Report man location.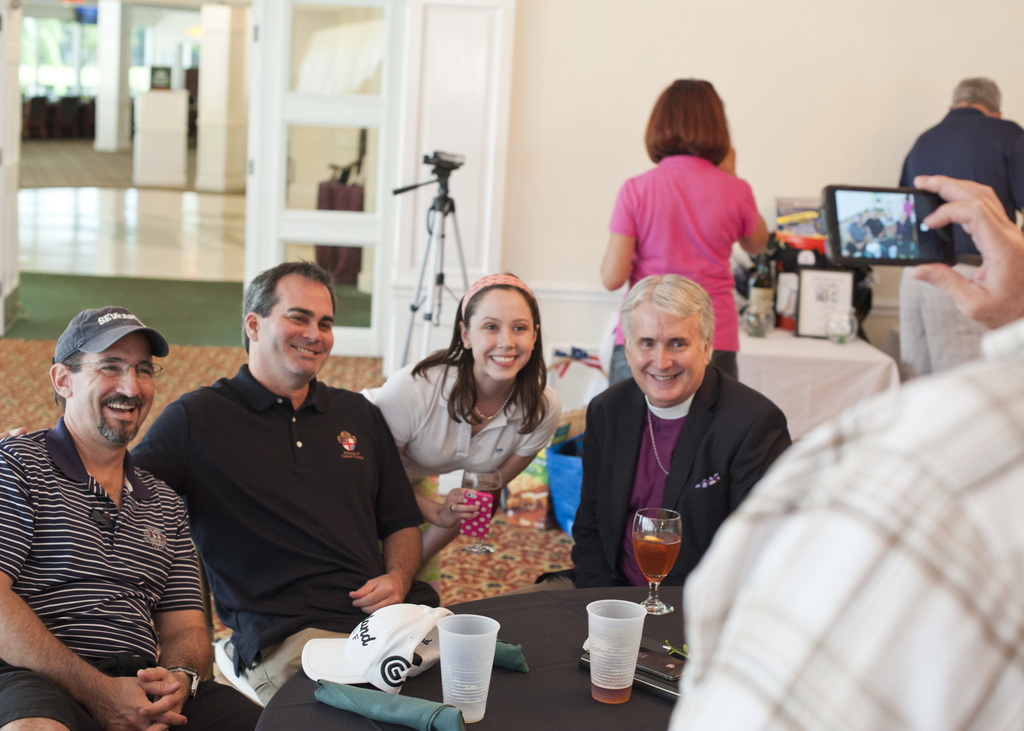
Report: (left=488, top=271, right=816, bottom=604).
